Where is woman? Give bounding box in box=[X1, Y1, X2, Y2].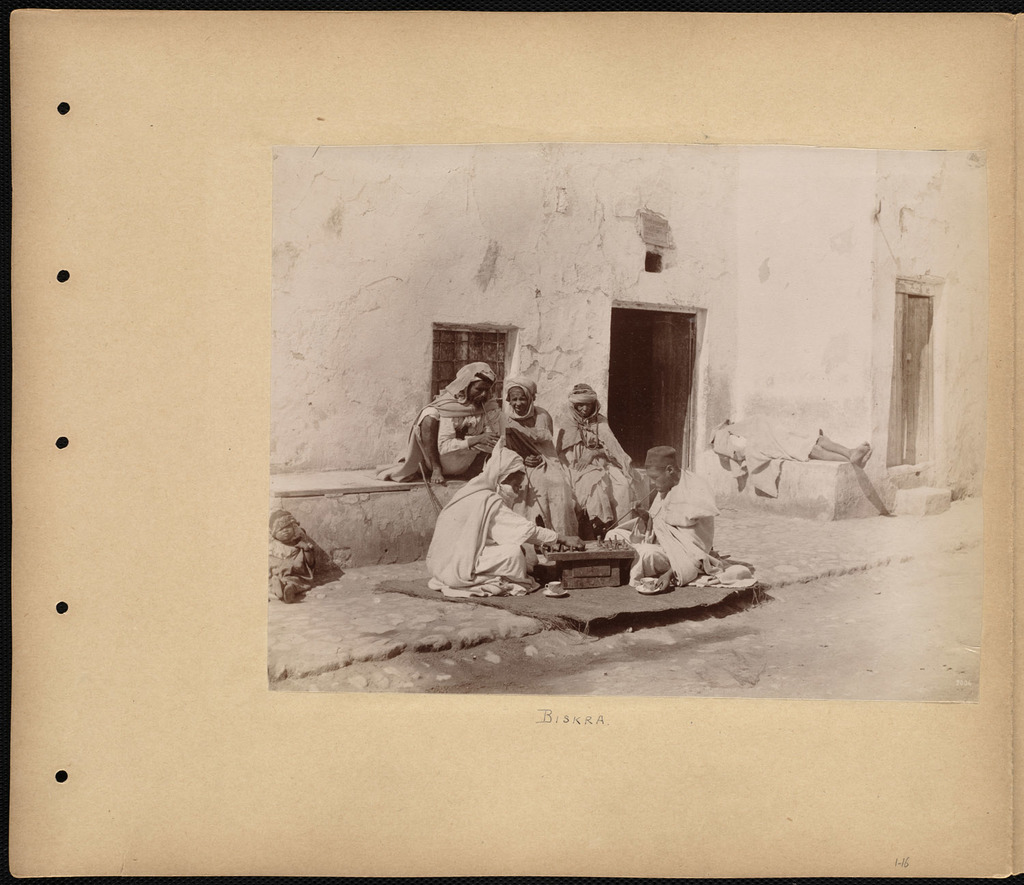
box=[394, 348, 504, 490].
